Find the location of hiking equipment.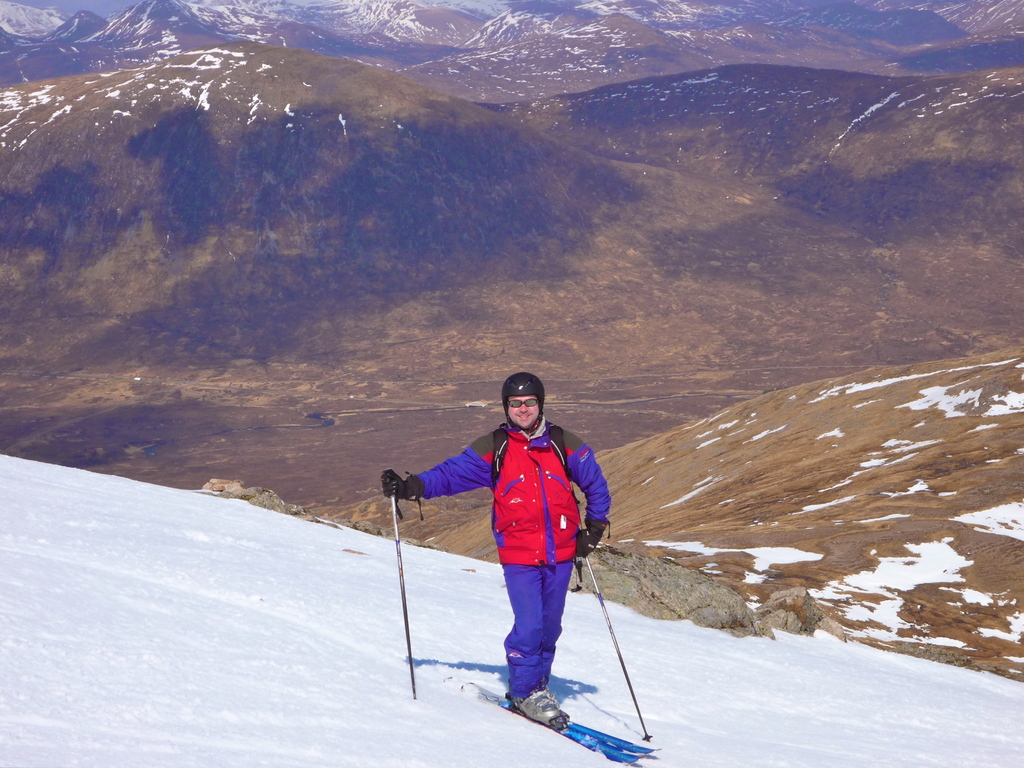
Location: x1=502, y1=372, x2=540, y2=426.
